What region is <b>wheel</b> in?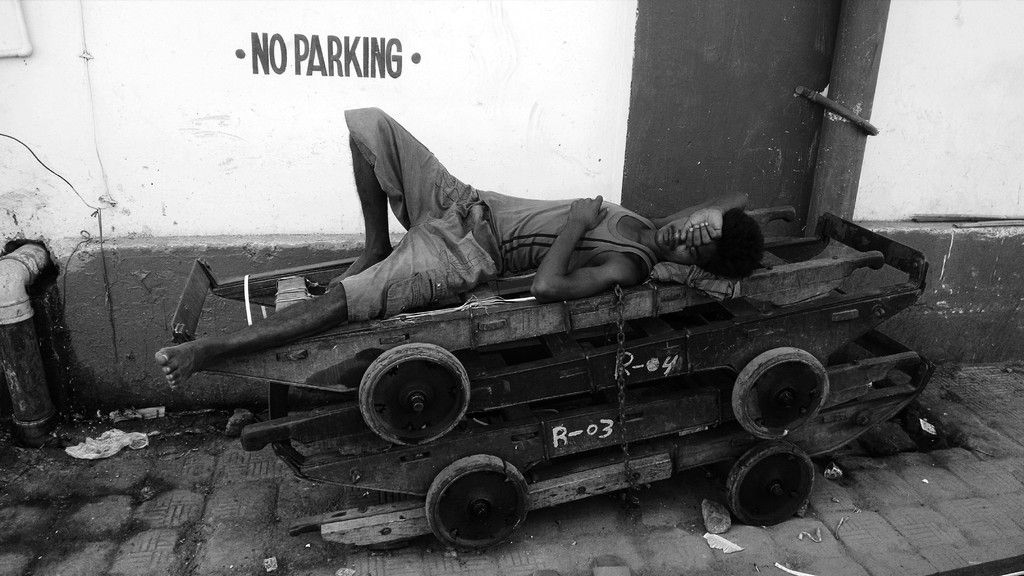
l=426, t=460, r=525, b=541.
